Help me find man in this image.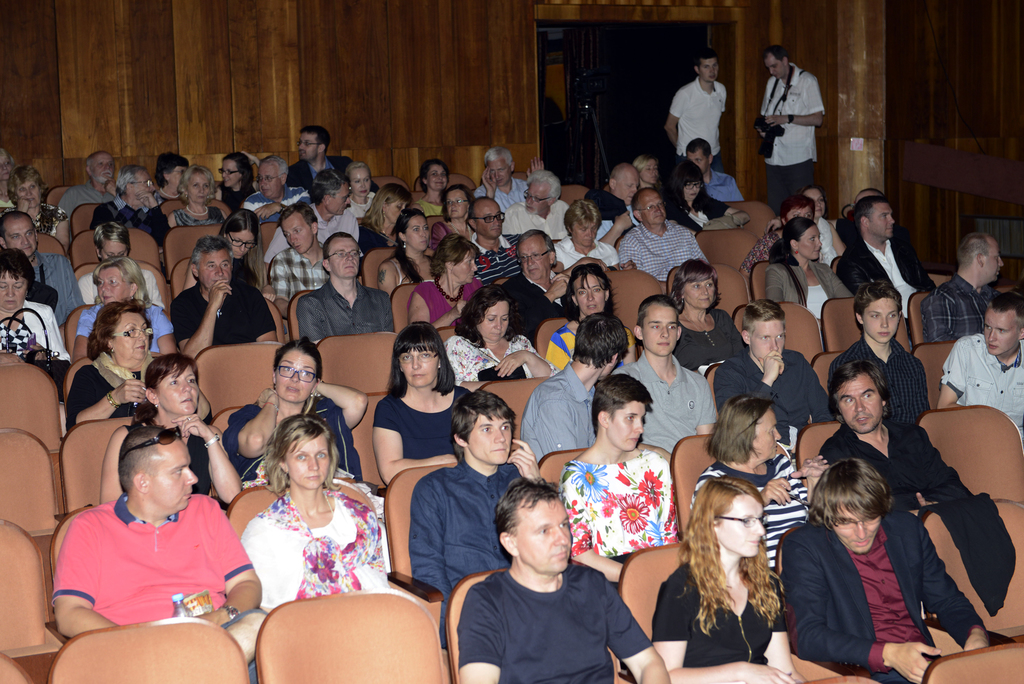
Found it: [931,234,1011,343].
